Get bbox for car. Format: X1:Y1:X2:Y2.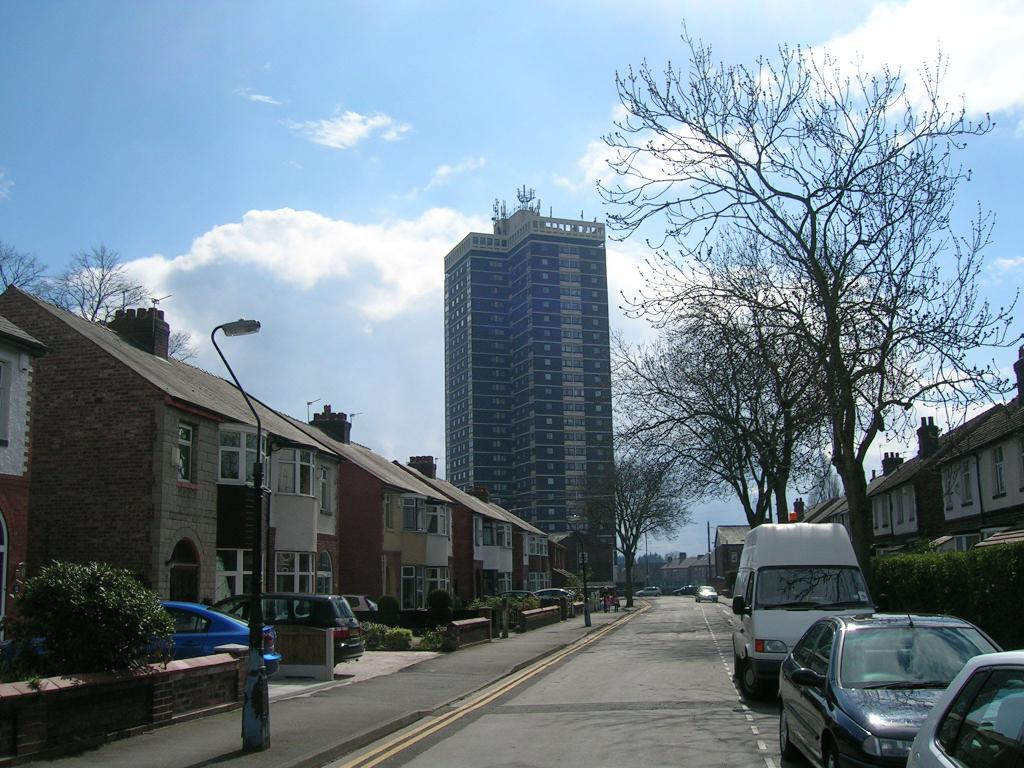
899:646:1023:762.
